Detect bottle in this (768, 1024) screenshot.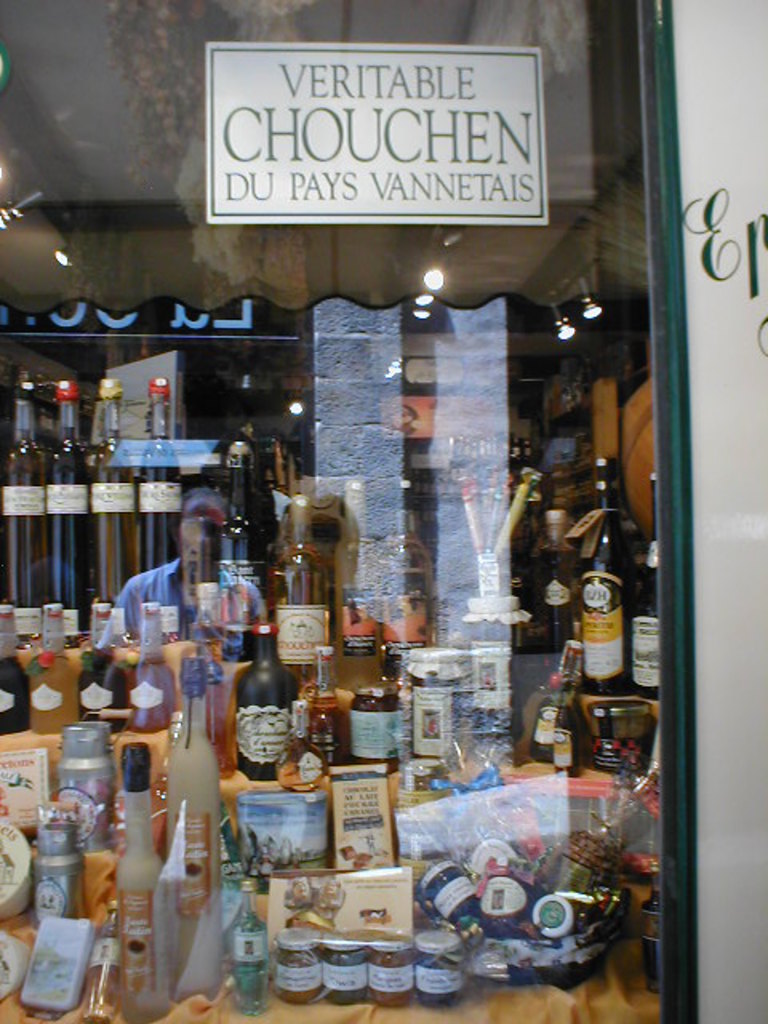
Detection: {"x1": 525, "y1": 634, "x2": 587, "y2": 757}.
